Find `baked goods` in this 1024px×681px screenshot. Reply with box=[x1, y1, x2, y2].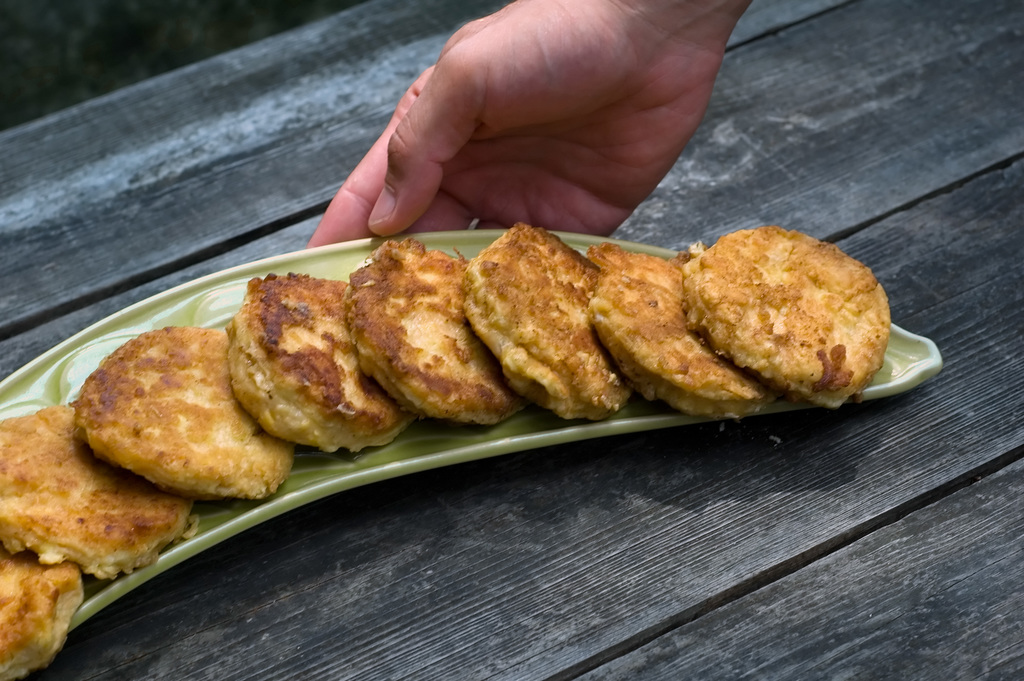
box=[342, 238, 519, 426].
